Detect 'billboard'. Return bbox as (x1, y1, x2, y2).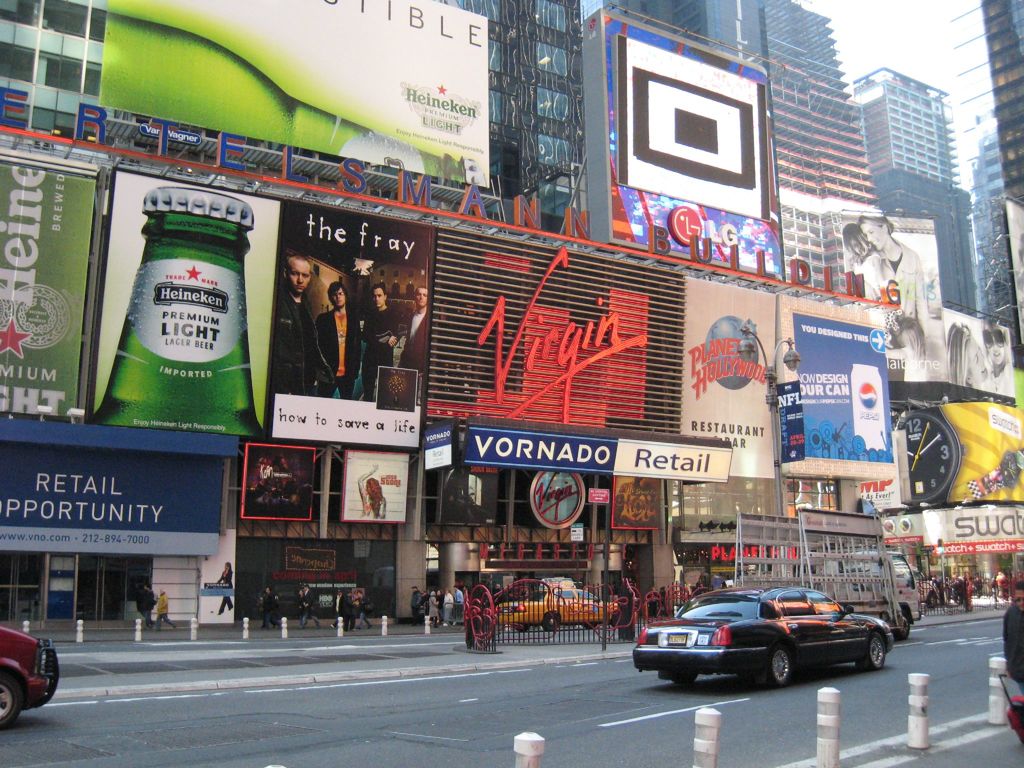
(276, 199, 426, 446).
